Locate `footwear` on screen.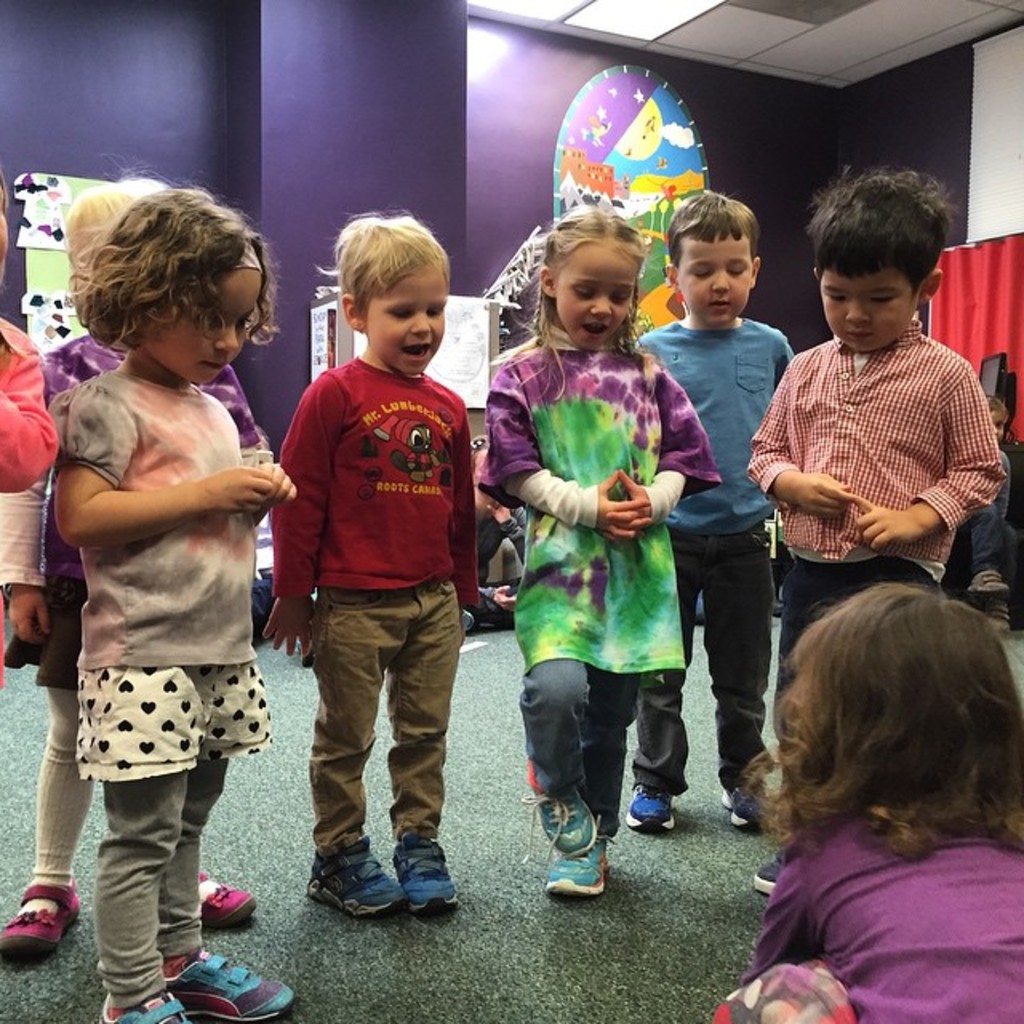
On screen at {"x1": 0, "y1": 880, "x2": 85, "y2": 963}.
